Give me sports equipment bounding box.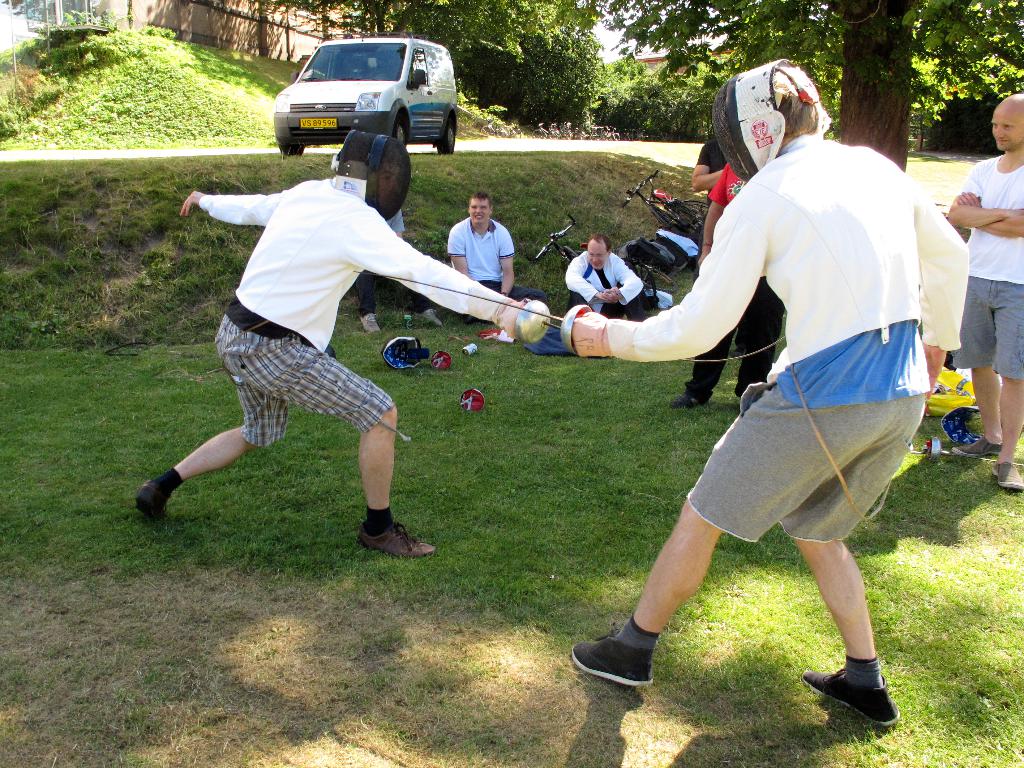
select_region(429, 333, 452, 370).
